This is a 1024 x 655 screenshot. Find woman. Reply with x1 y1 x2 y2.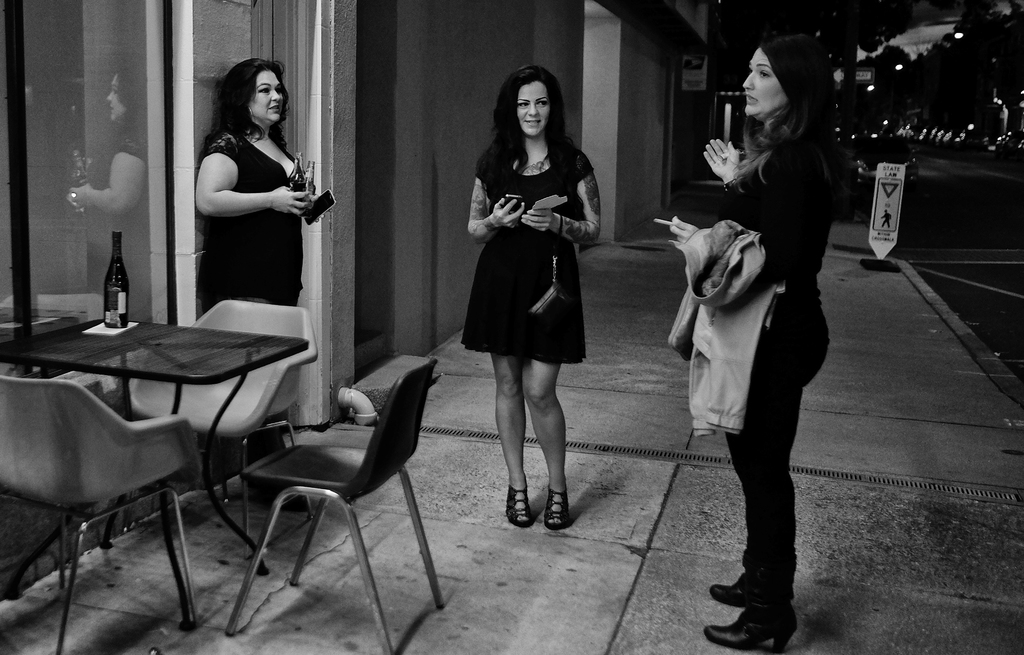
458 84 609 496.
